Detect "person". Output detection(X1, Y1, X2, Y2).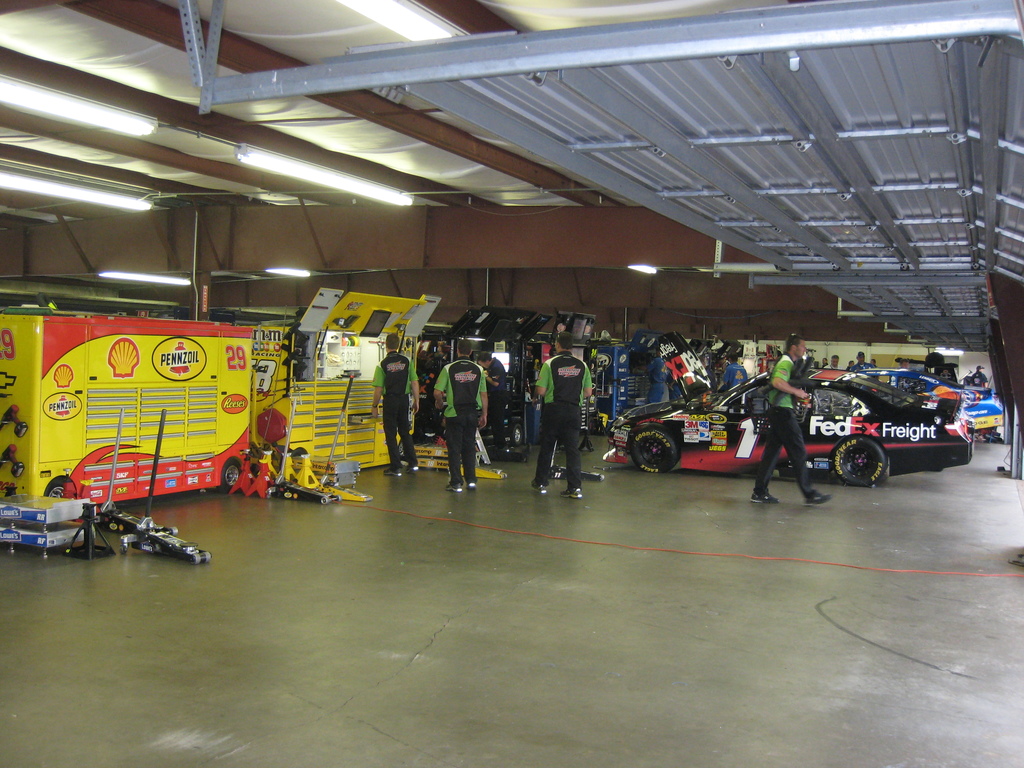
detection(758, 334, 831, 511).
